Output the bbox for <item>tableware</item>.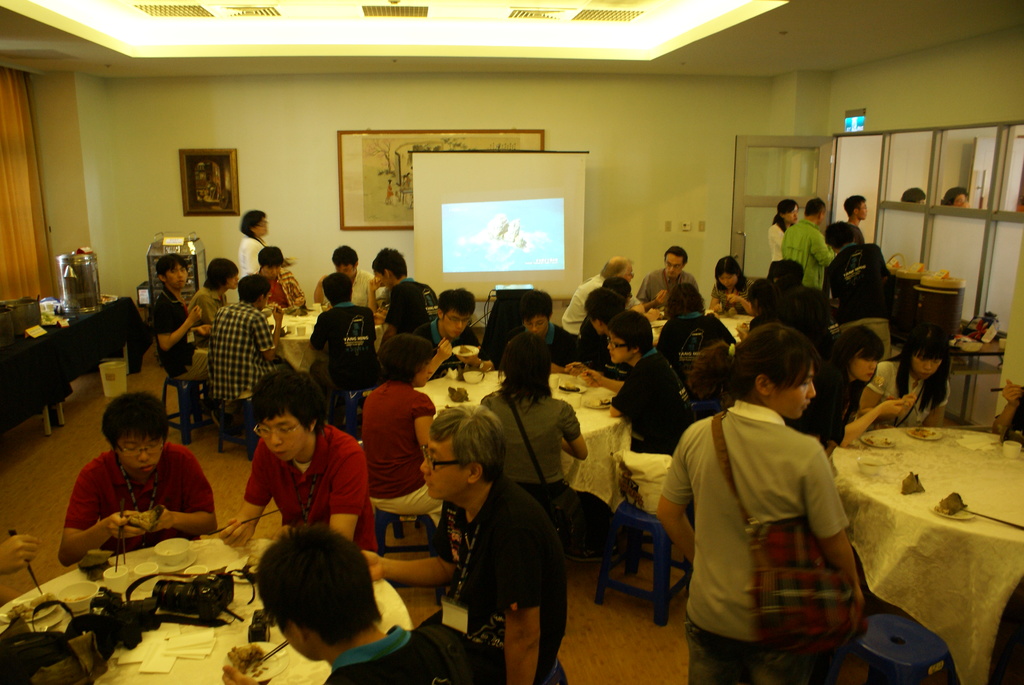
rect(0, 594, 64, 625).
